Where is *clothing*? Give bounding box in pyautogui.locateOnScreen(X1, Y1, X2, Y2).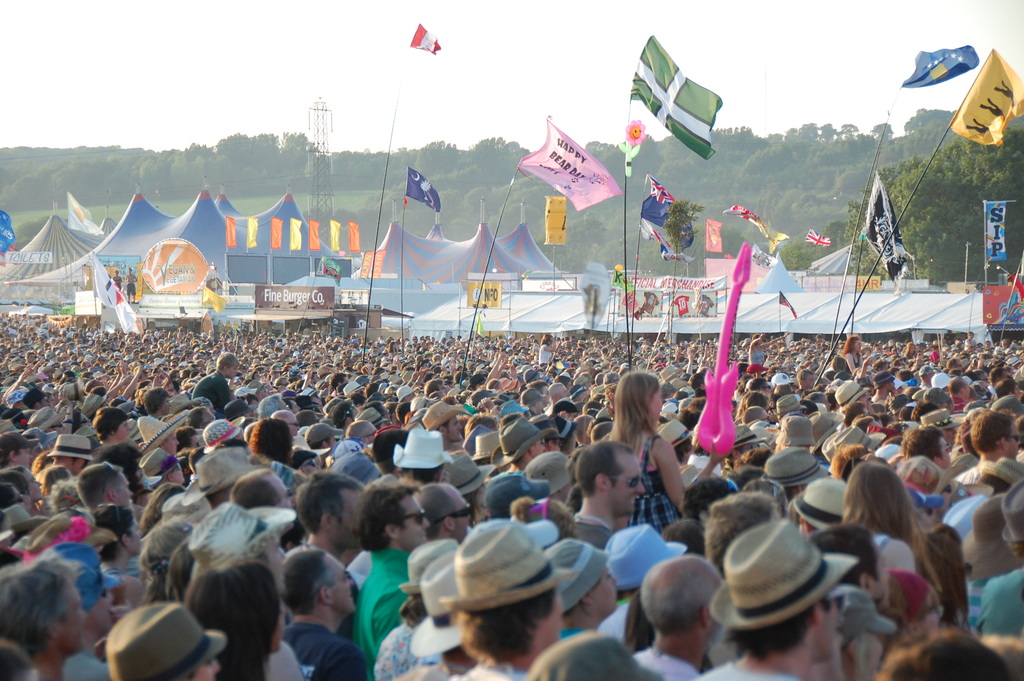
pyautogui.locateOnScreen(982, 569, 1023, 635).
